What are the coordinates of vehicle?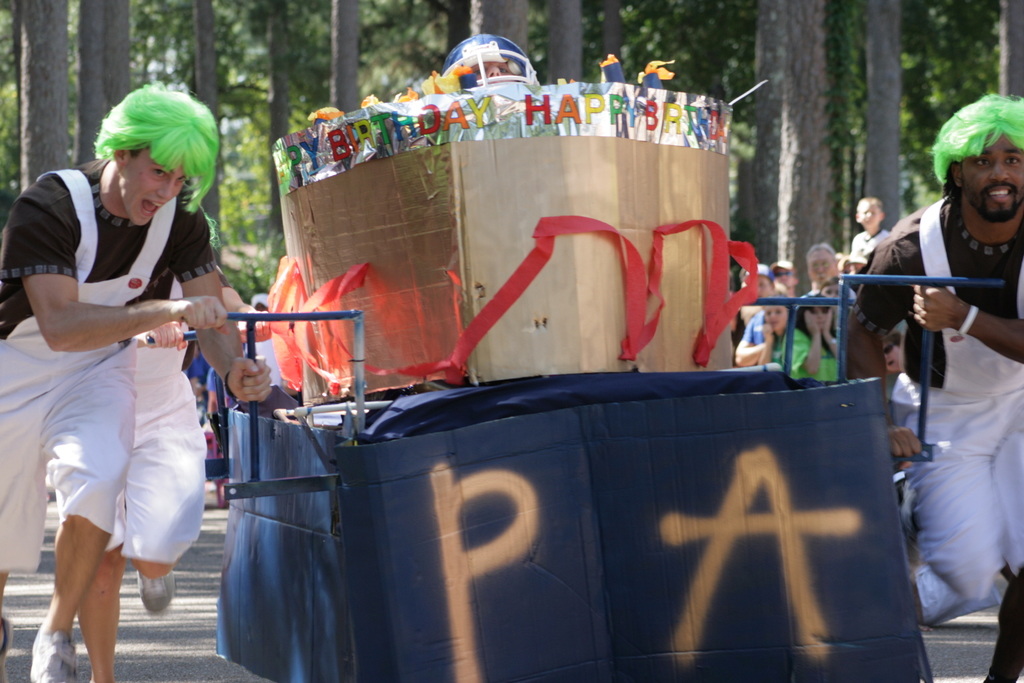
145/270/1006/682.
